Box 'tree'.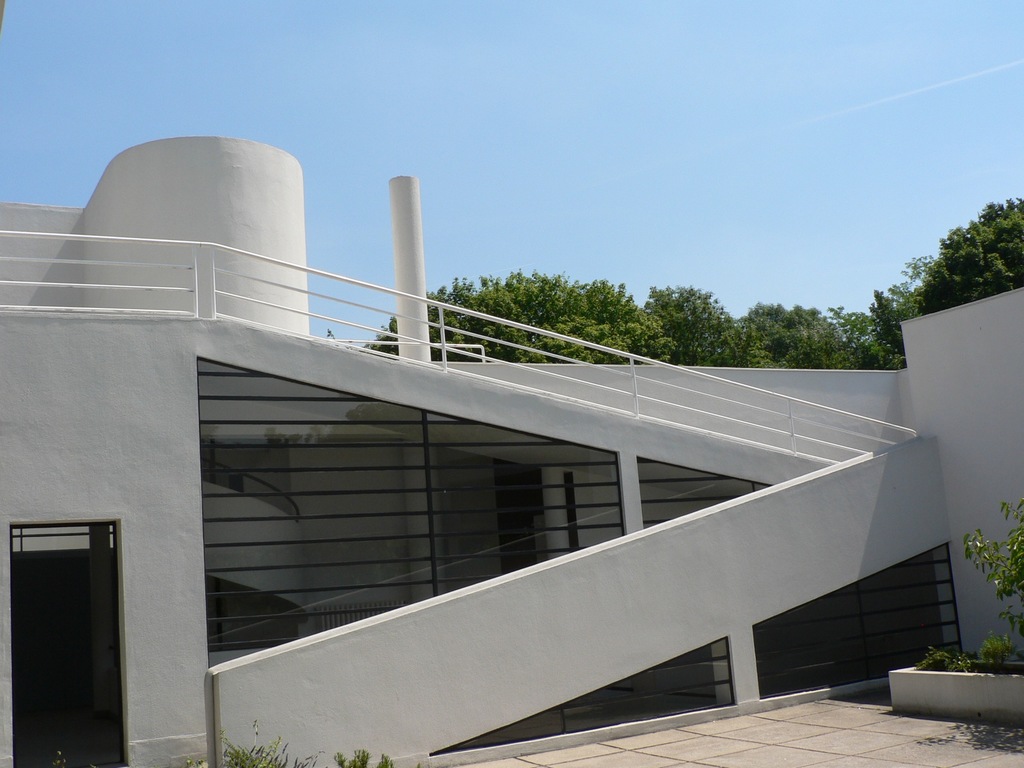
359/270/670/360.
